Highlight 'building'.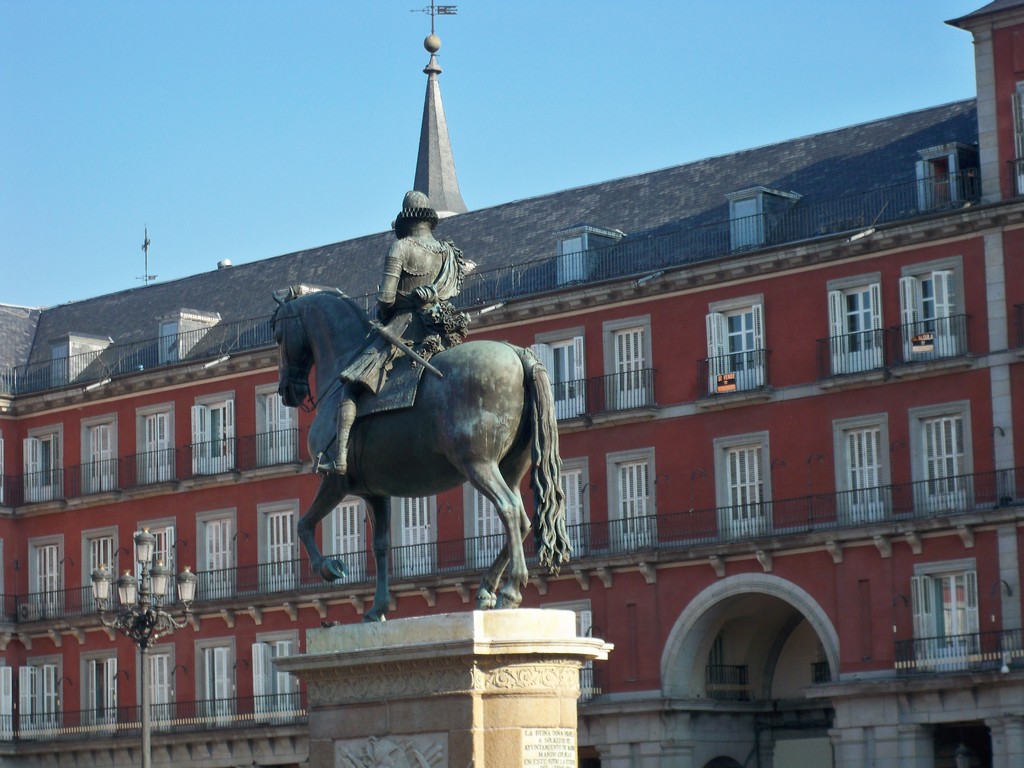
Highlighted region: BBox(0, 0, 1023, 767).
